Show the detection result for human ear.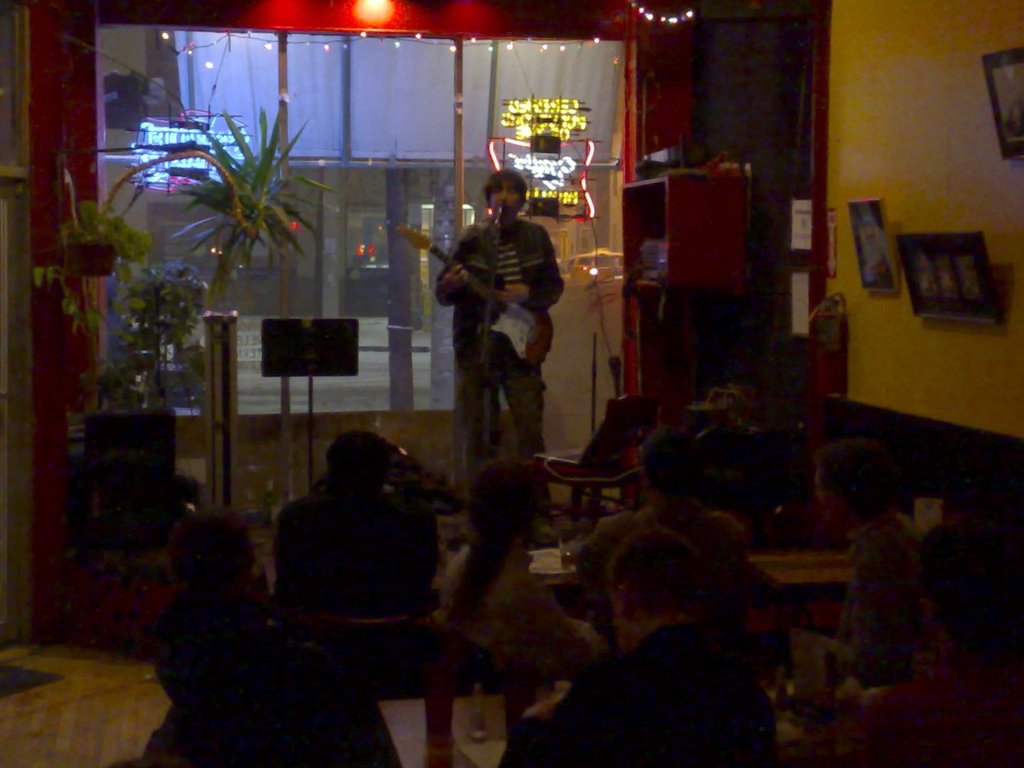
crop(620, 585, 630, 622).
